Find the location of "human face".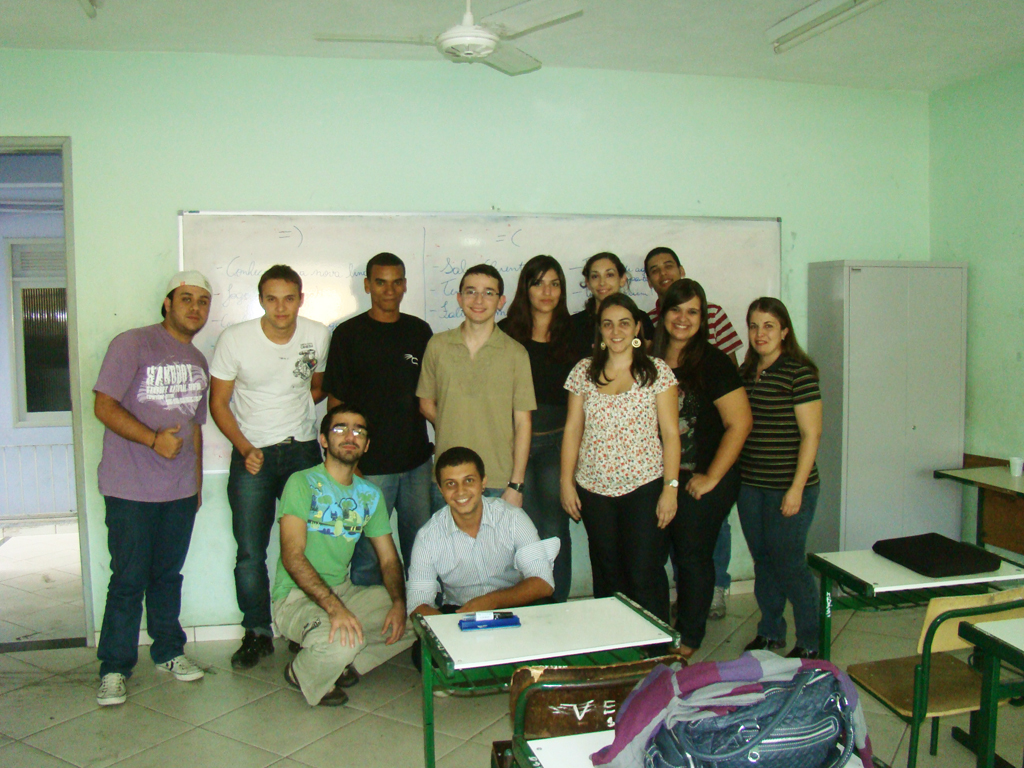
Location: 171 291 217 330.
